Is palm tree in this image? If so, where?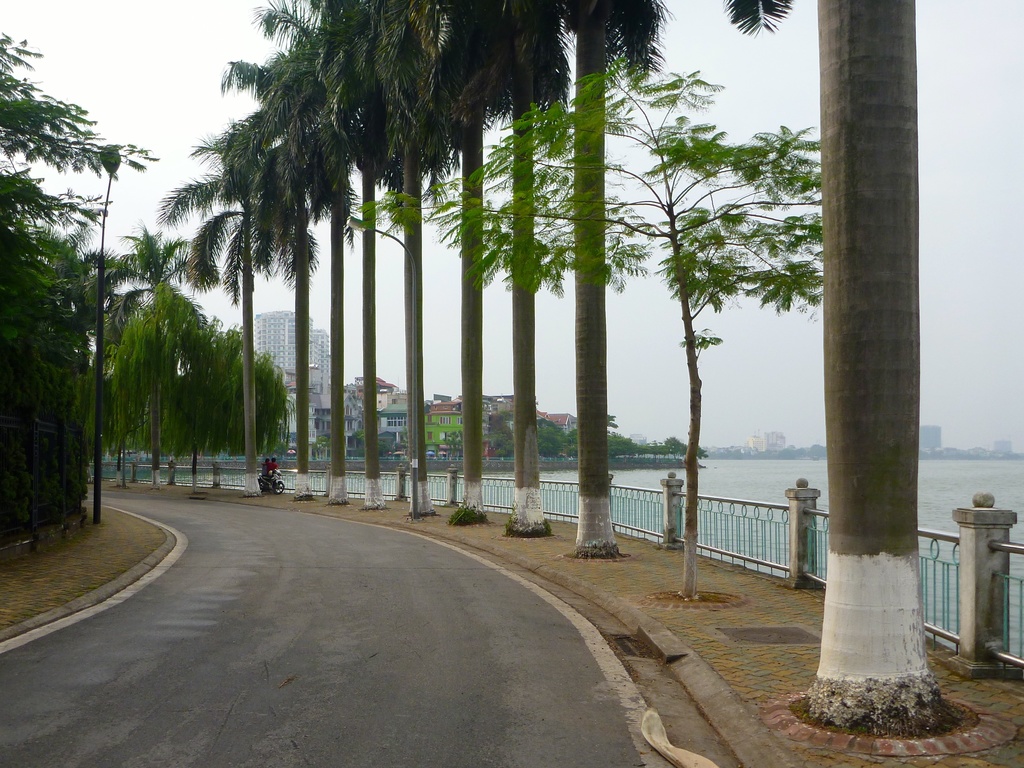
Yes, at (left=291, top=0, right=452, bottom=521).
